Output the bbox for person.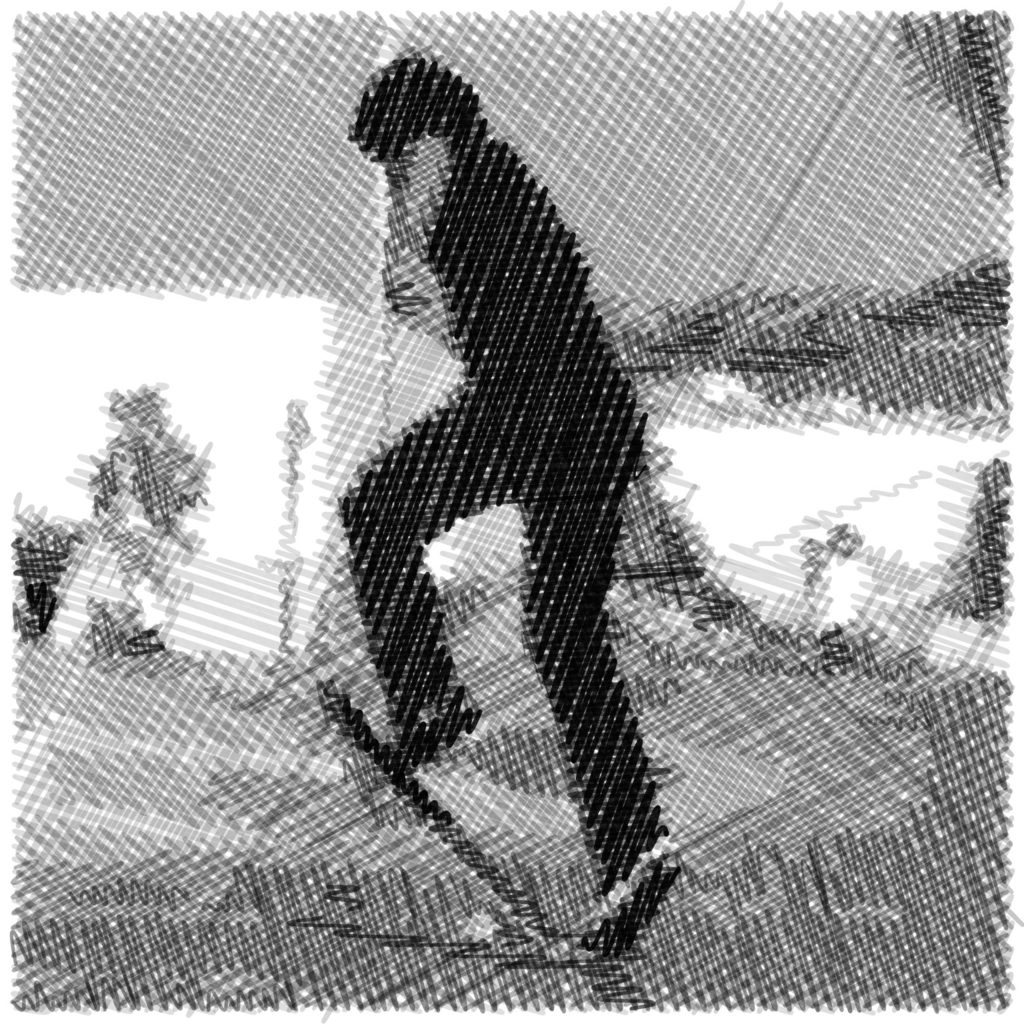
[x1=339, y1=50, x2=681, y2=964].
